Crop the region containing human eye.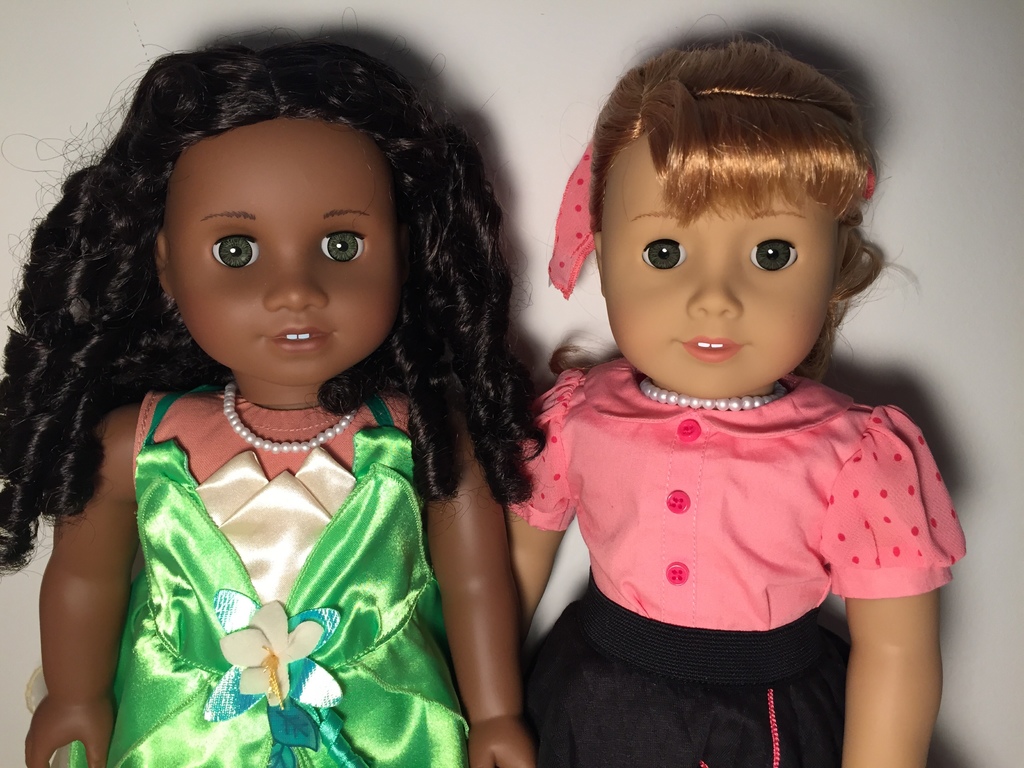
Crop region: 630 229 692 275.
